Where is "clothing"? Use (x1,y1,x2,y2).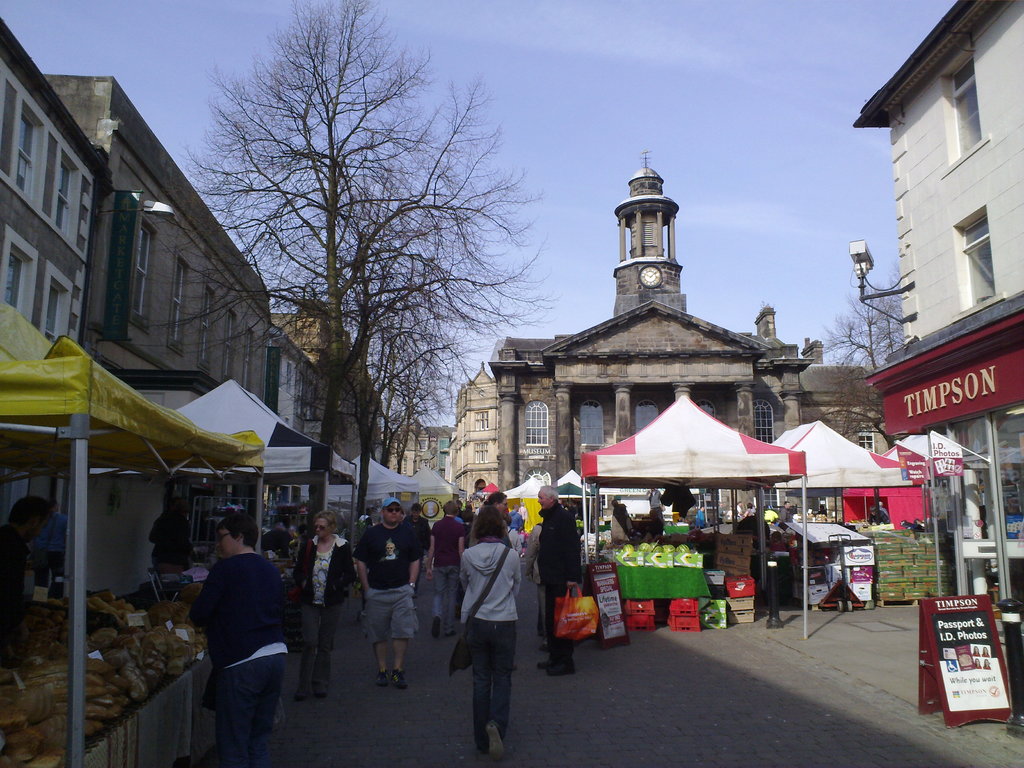
(466,500,509,549).
